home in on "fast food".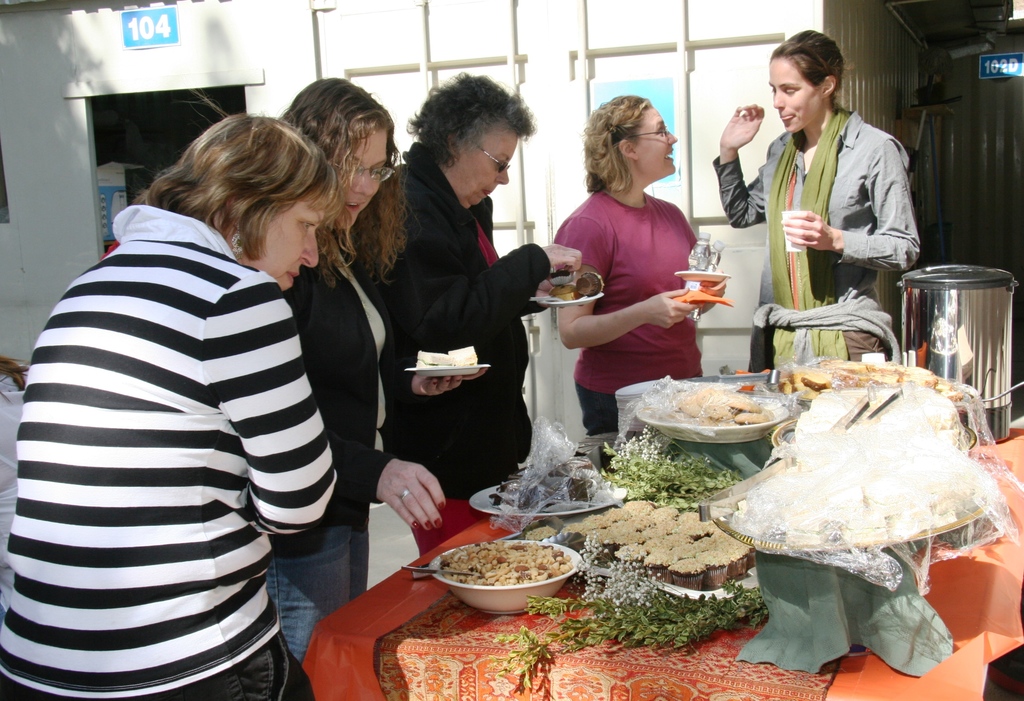
Homed in at BBox(584, 508, 614, 525).
